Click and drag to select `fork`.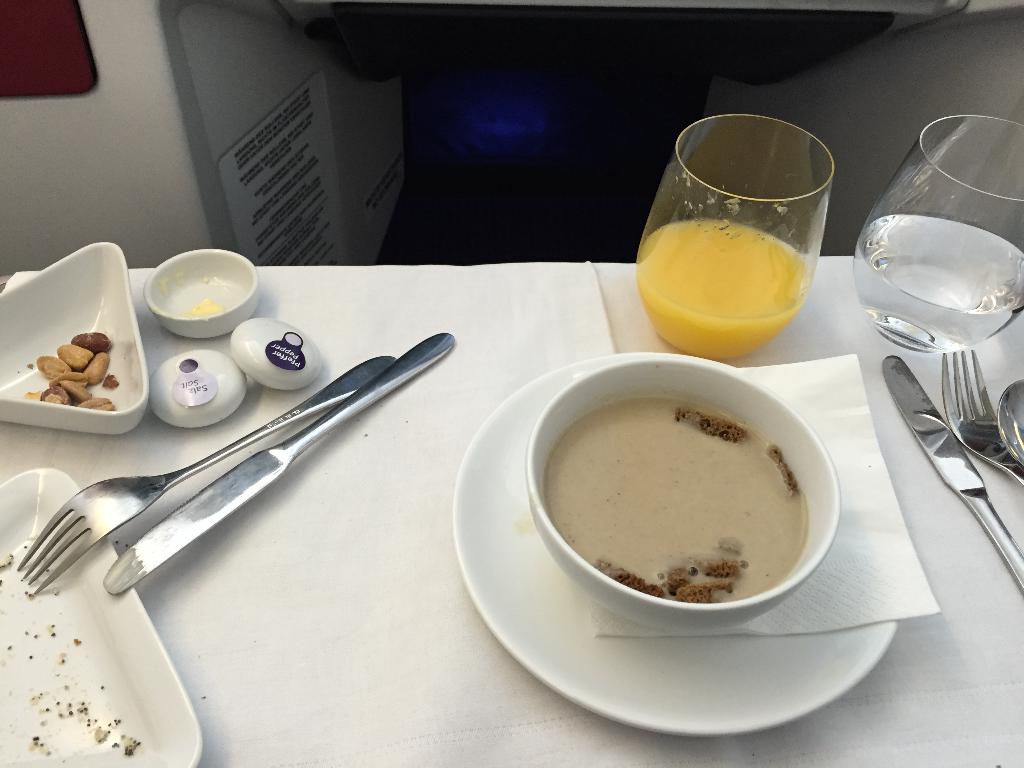
Selection: <bbox>943, 347, 1023, 487</bbox>.
